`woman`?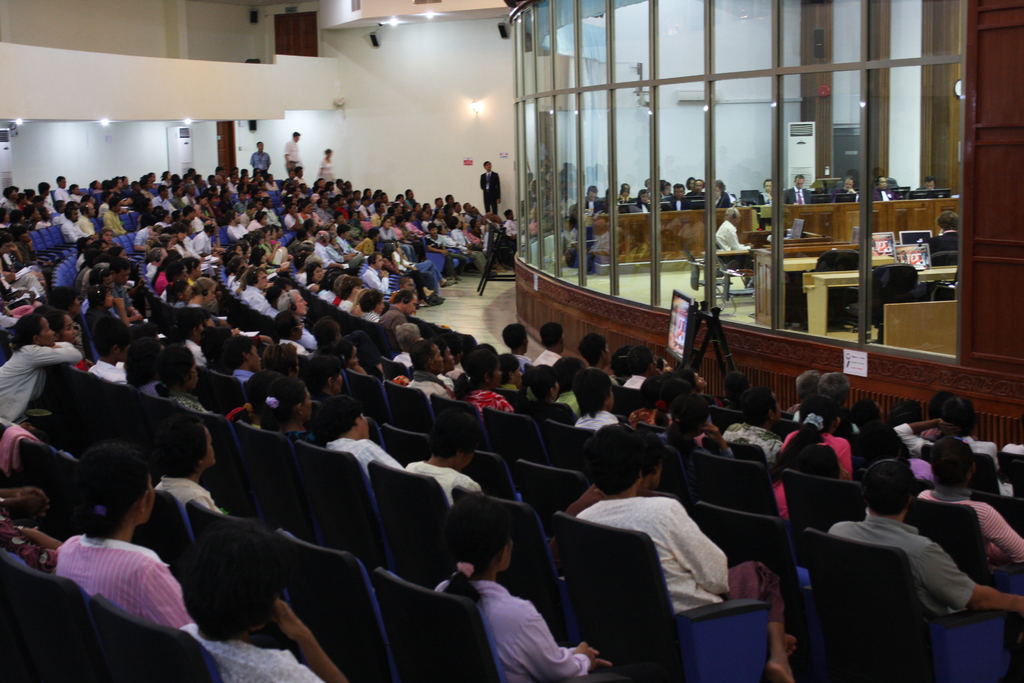
locate(376, 218, 397, 240)
